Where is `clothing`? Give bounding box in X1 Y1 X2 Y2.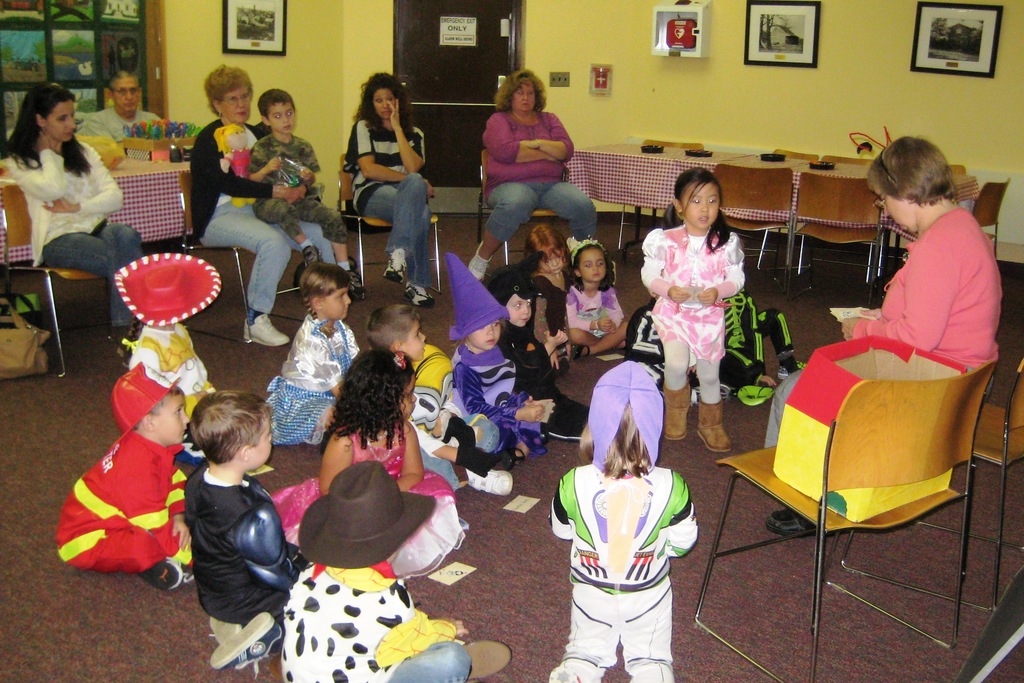
181 471 309 656.
